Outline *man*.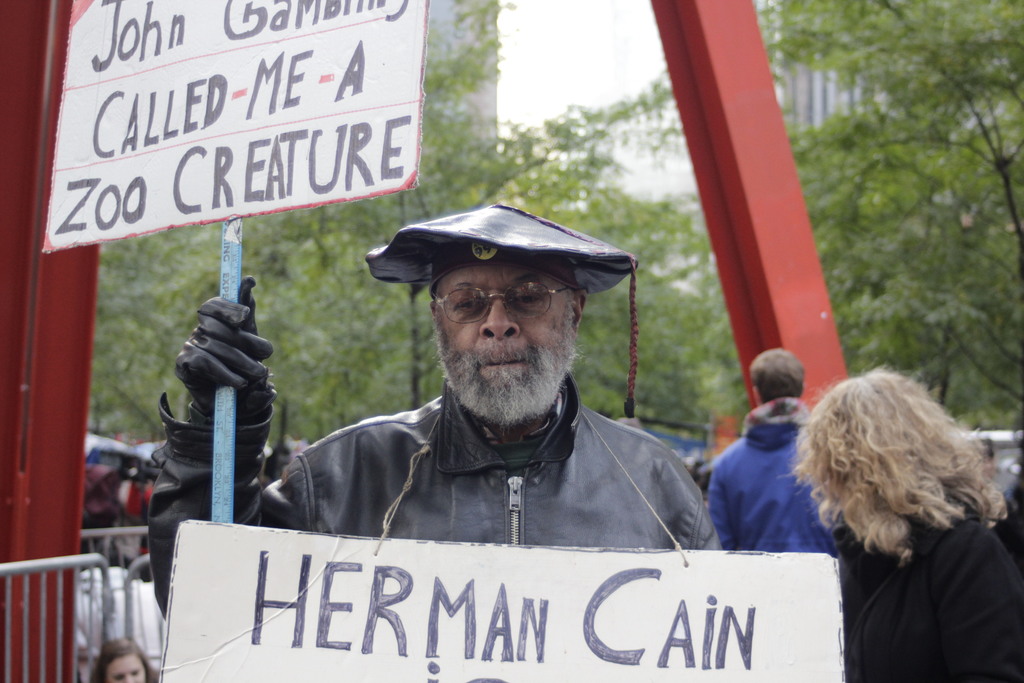
Outline: <box>708,352,847,555</box>.
